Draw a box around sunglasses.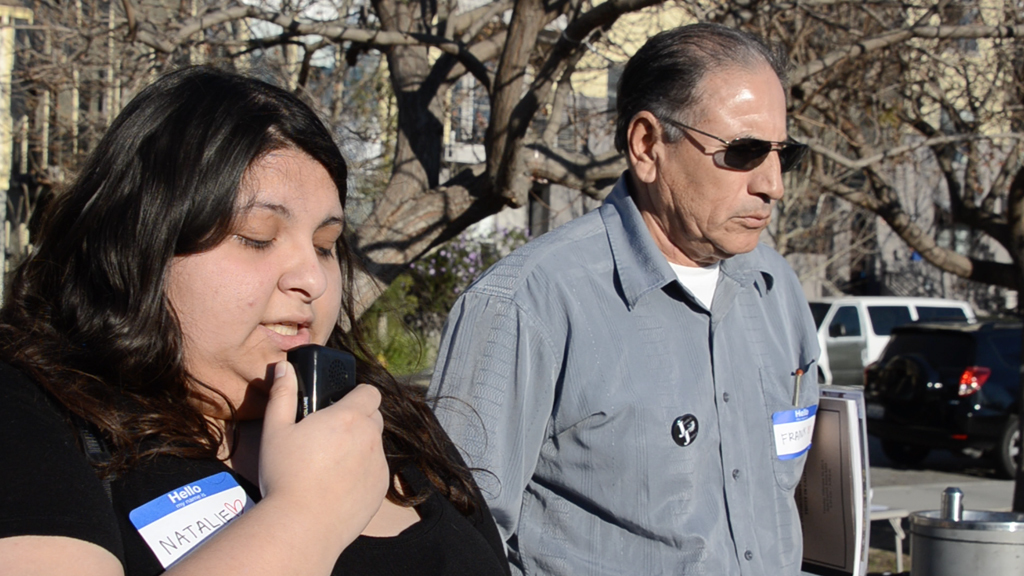
663, 119, 813, 173.
